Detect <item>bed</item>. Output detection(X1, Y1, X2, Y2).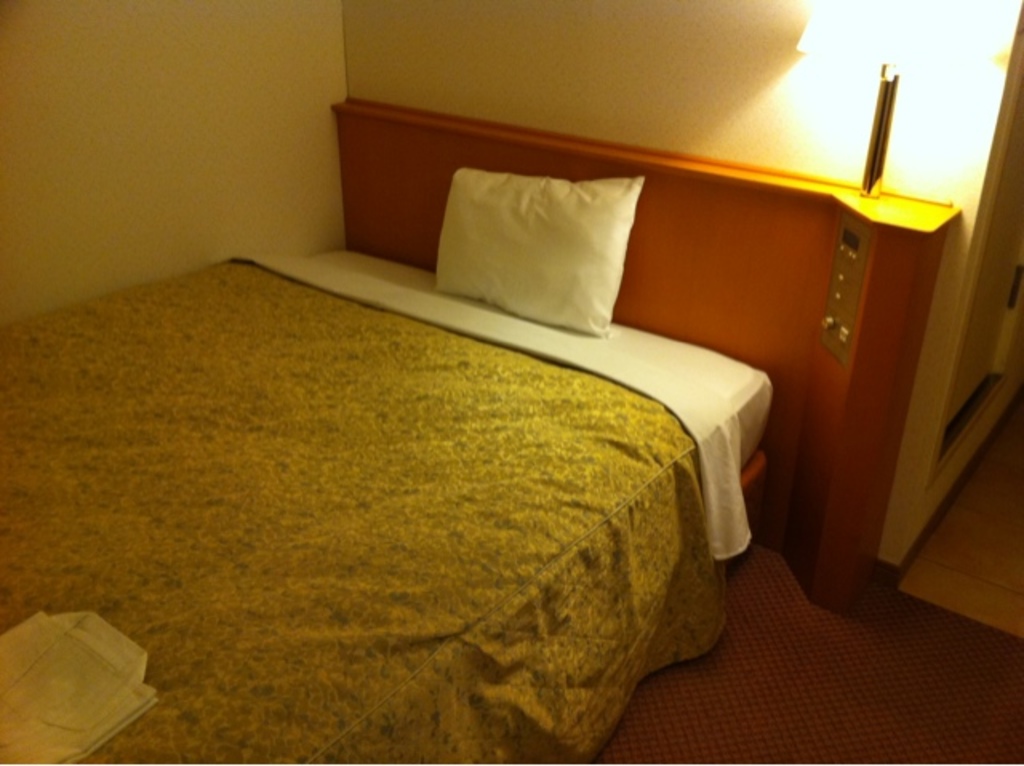
detection(0, 90, 962, 764).
